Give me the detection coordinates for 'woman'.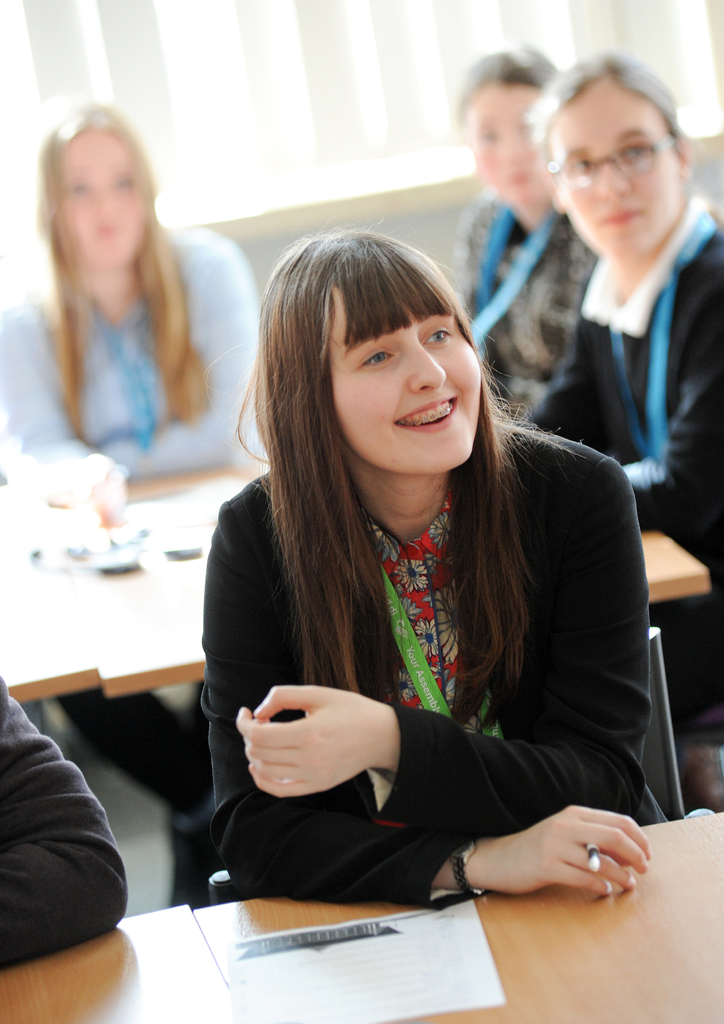
<bbox>184, 228, 675, 978</bbox>.
